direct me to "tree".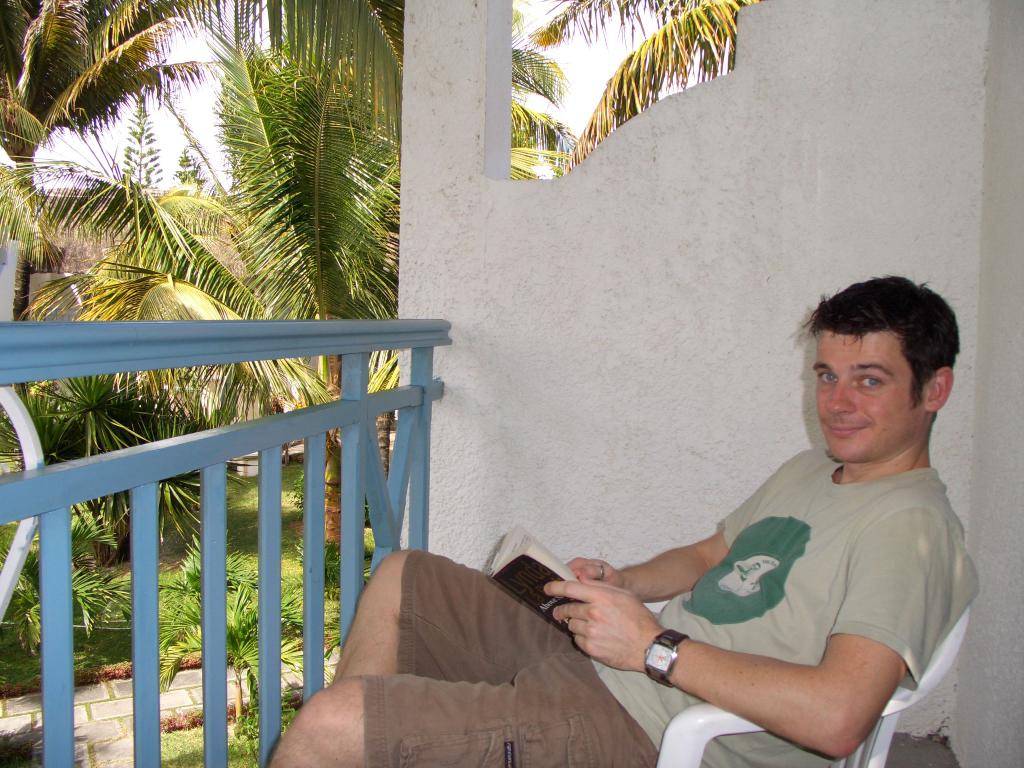
Direction: box(120, 95, 173, 196).
